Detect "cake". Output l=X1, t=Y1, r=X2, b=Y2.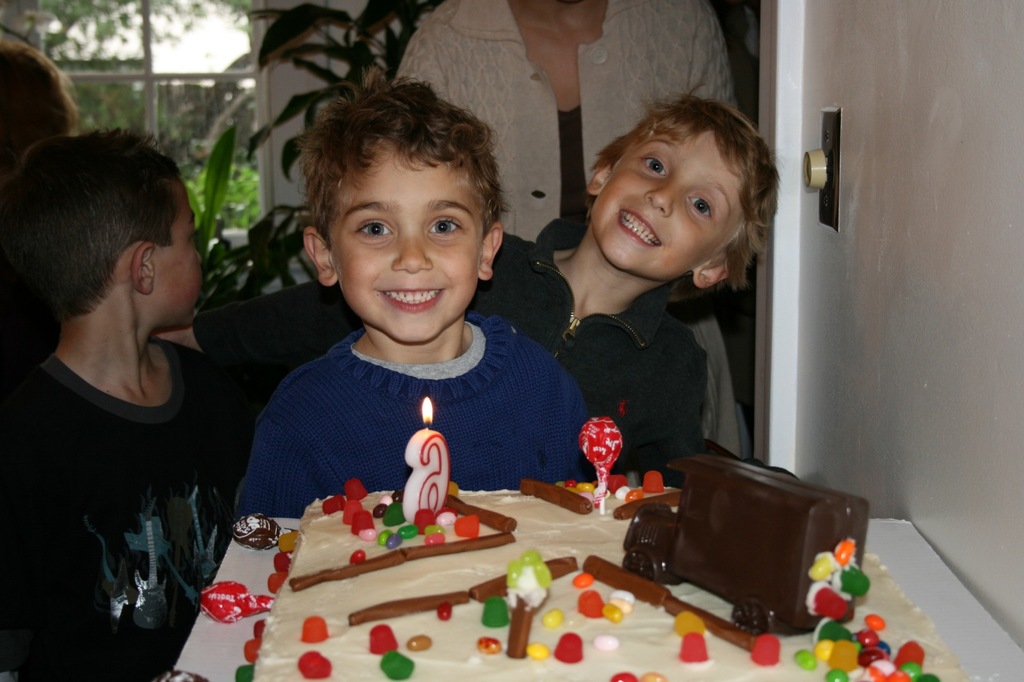
l=254, t=437, r=965, b=681.
